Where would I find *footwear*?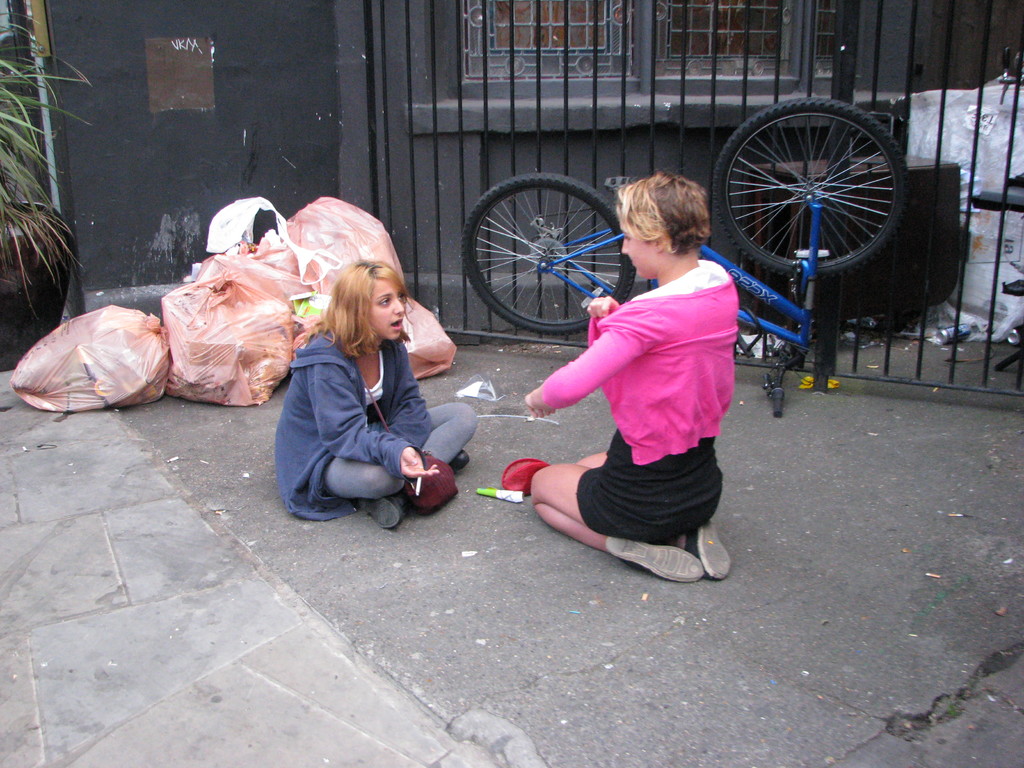
At [347,483,412,532].
